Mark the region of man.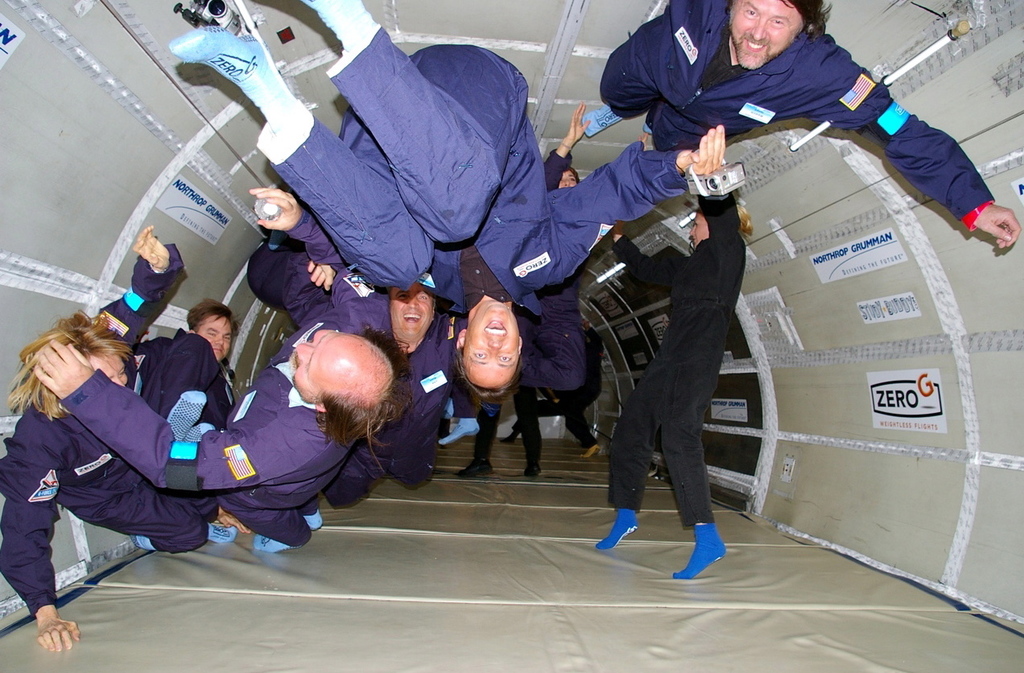
Region: left=29, top=188, right=411, bottom=551.
